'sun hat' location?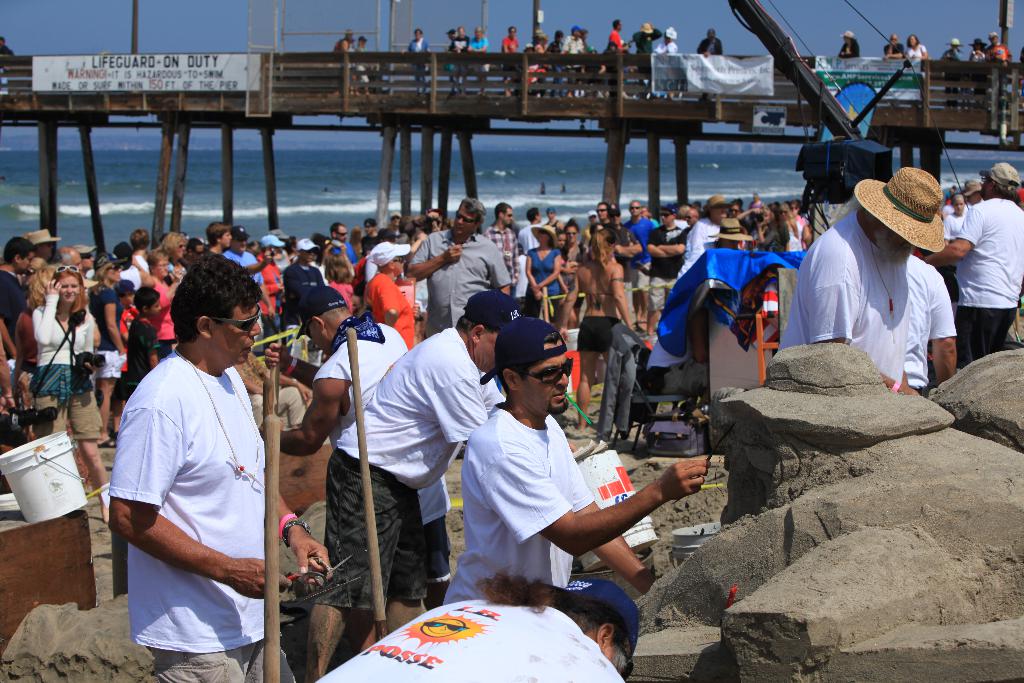
971,37,985,47
